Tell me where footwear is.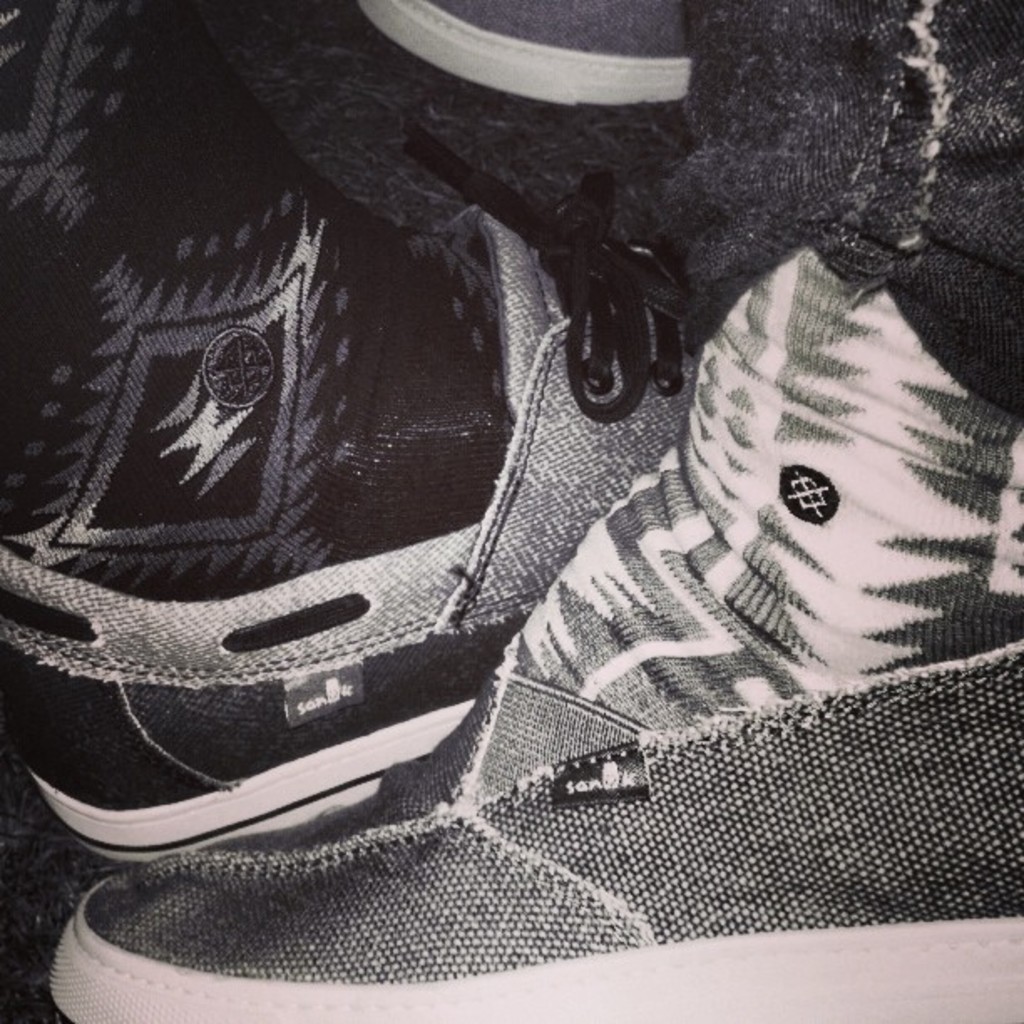
footwear is at Rect(360, 0, 693, 107).
